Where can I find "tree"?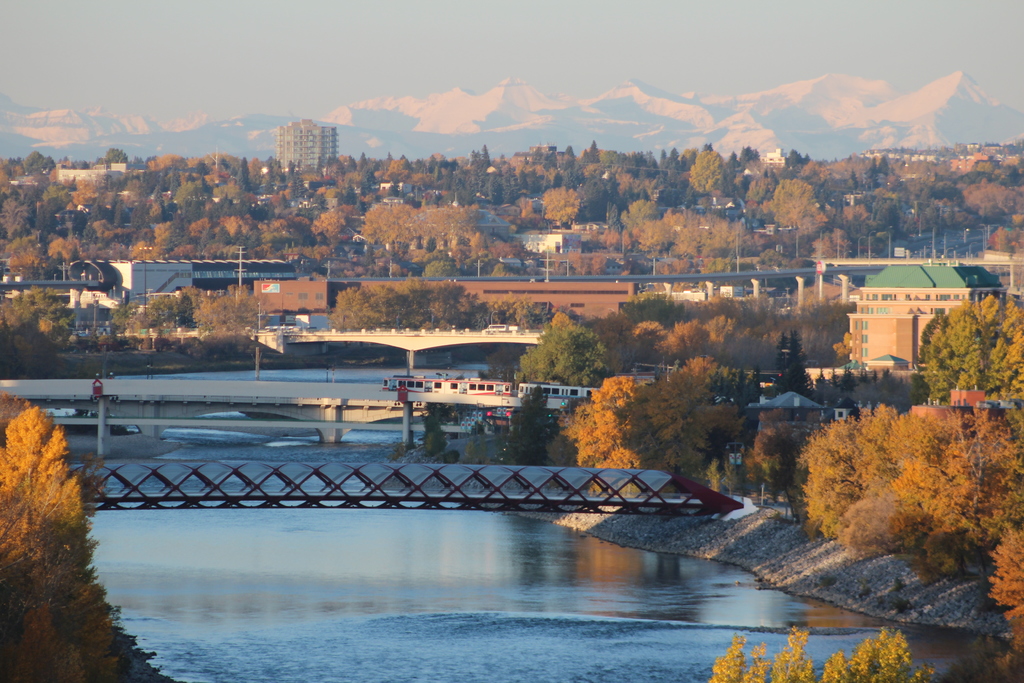
You can find it at (left=712, top=621, right=948, bottom=682).
